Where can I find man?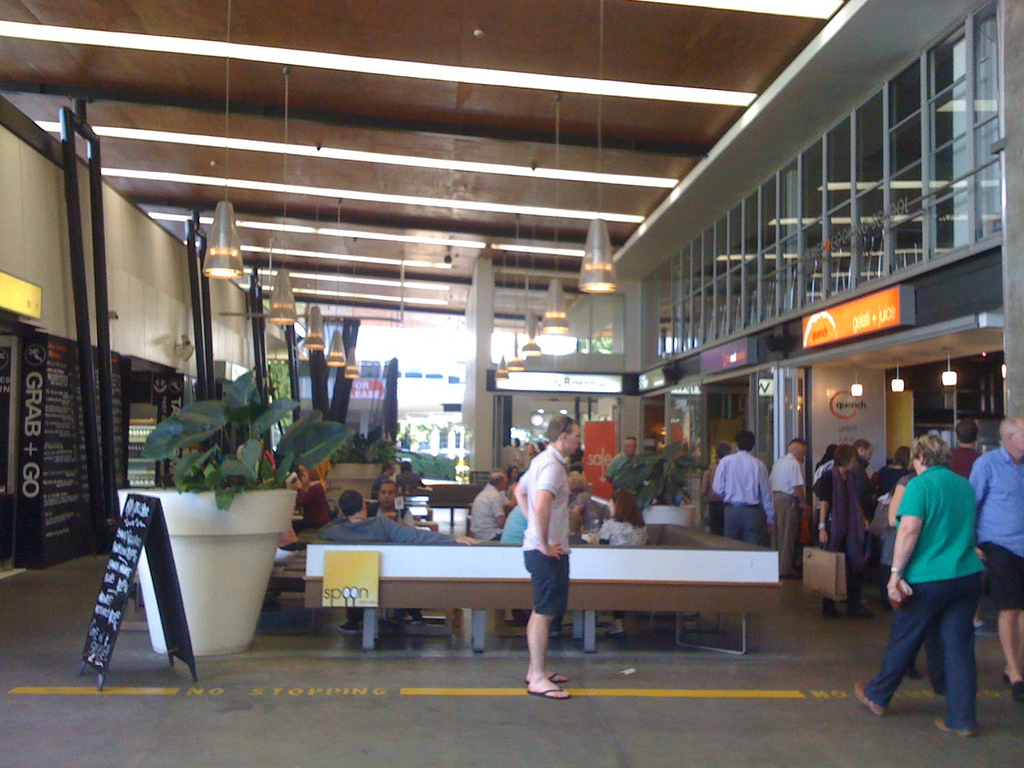
You can find it at (944, 422, 984, 479).
